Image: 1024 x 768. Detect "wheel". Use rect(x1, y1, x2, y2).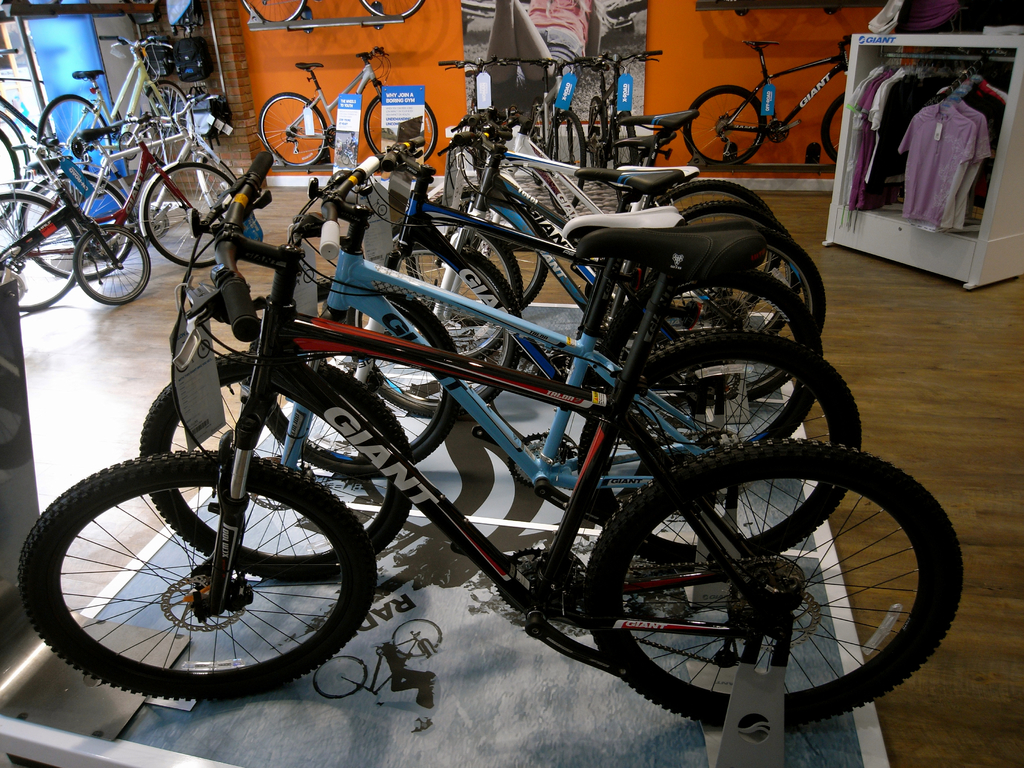
rect(390, 617, 444, 658).
